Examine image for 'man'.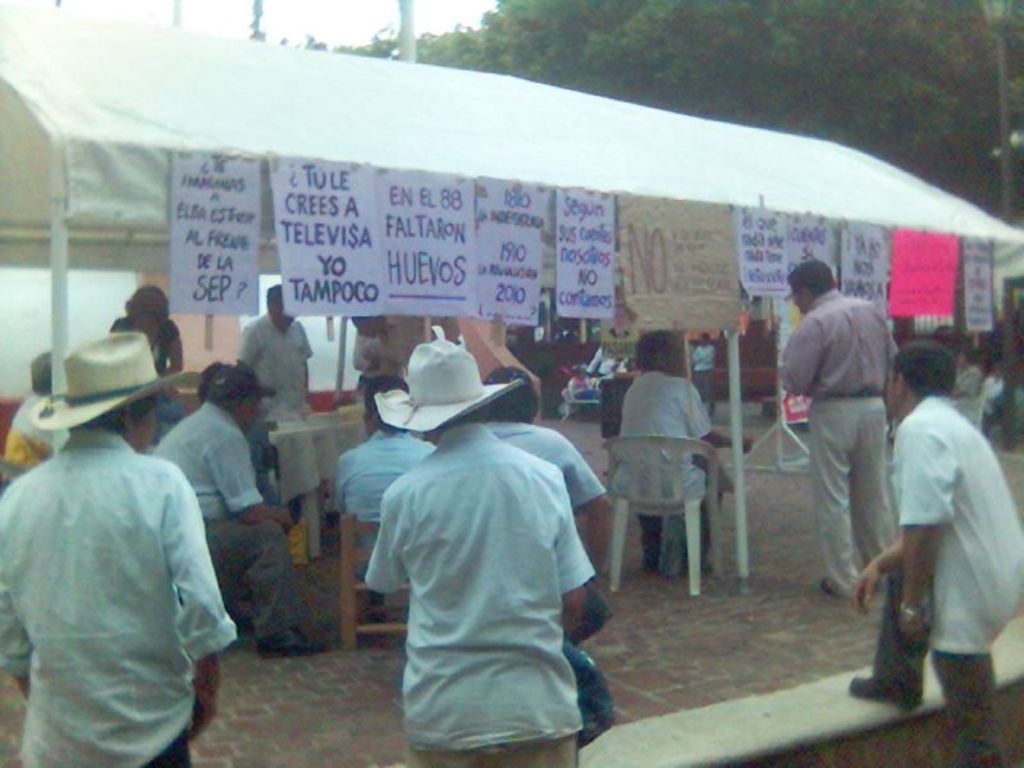
Examination result: bbox=[607, 333, 758, 579].
